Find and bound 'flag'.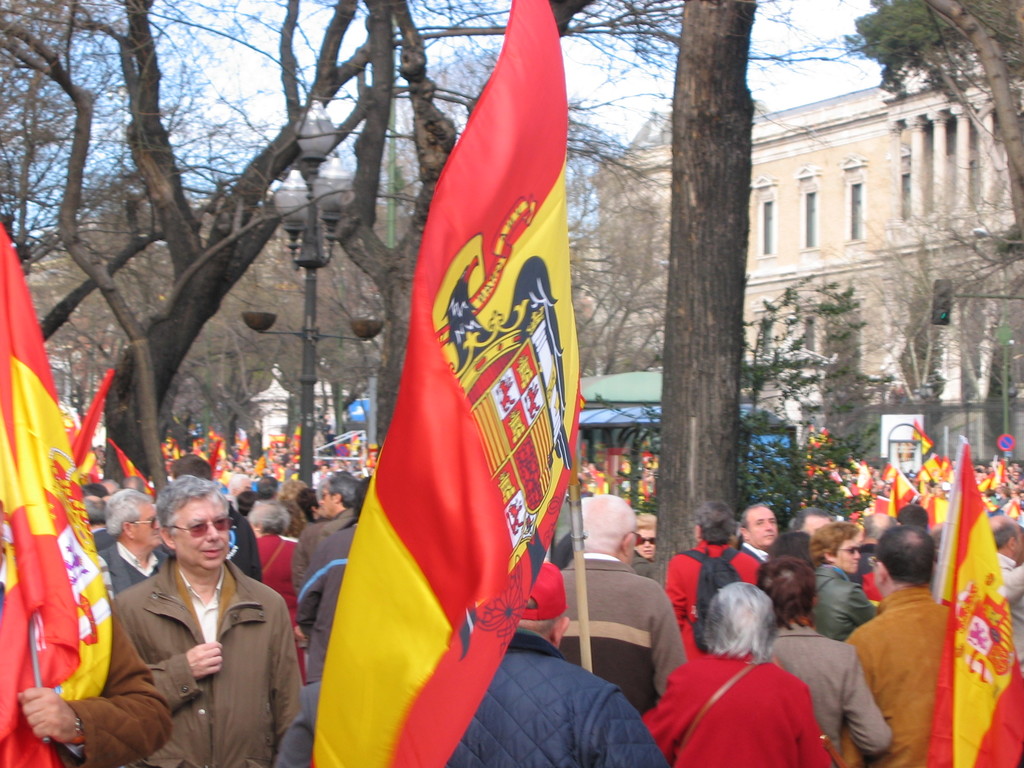
Bound: (853, 452, 869, 490).
